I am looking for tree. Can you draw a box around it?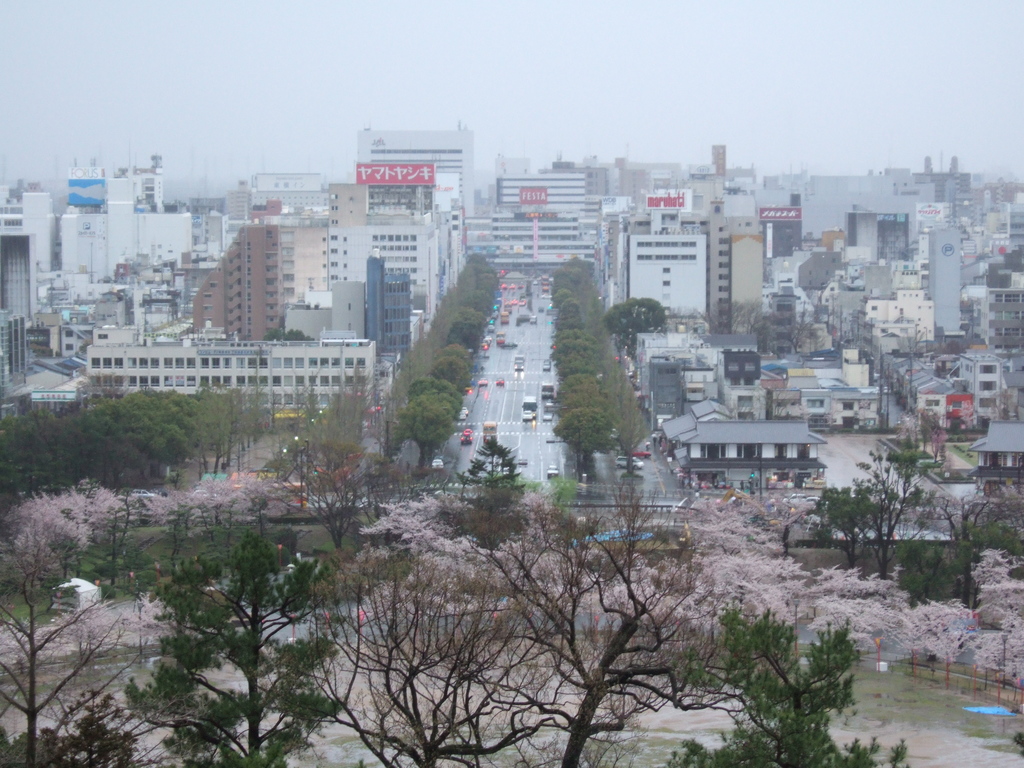
Sure, the bounding box is x1=429, y1=356, x2=469, y2=388.
